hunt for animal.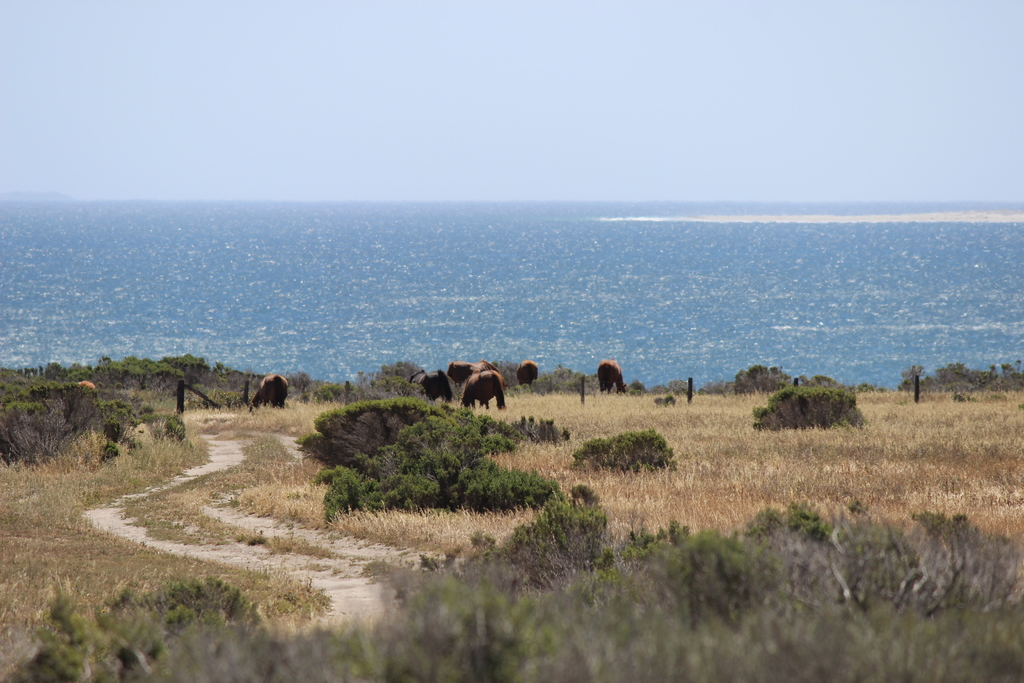
Hunted down at [252,377,289,414].
